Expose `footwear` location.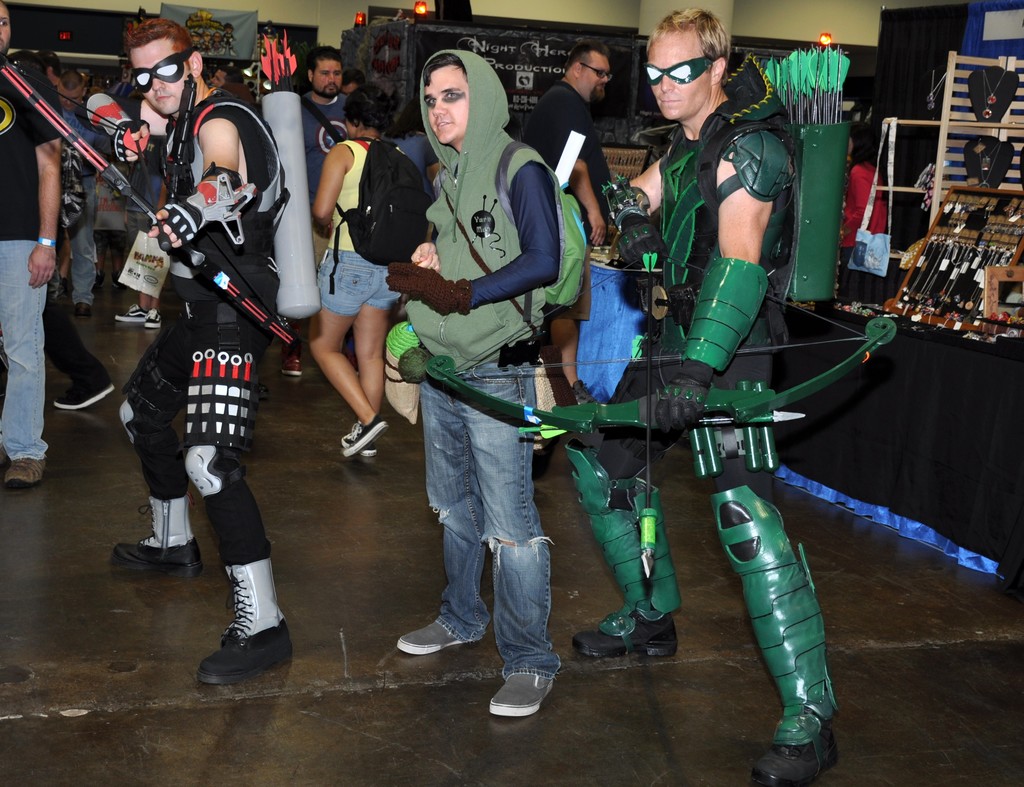
Exposed at crop(3, 453, 52, 492).
